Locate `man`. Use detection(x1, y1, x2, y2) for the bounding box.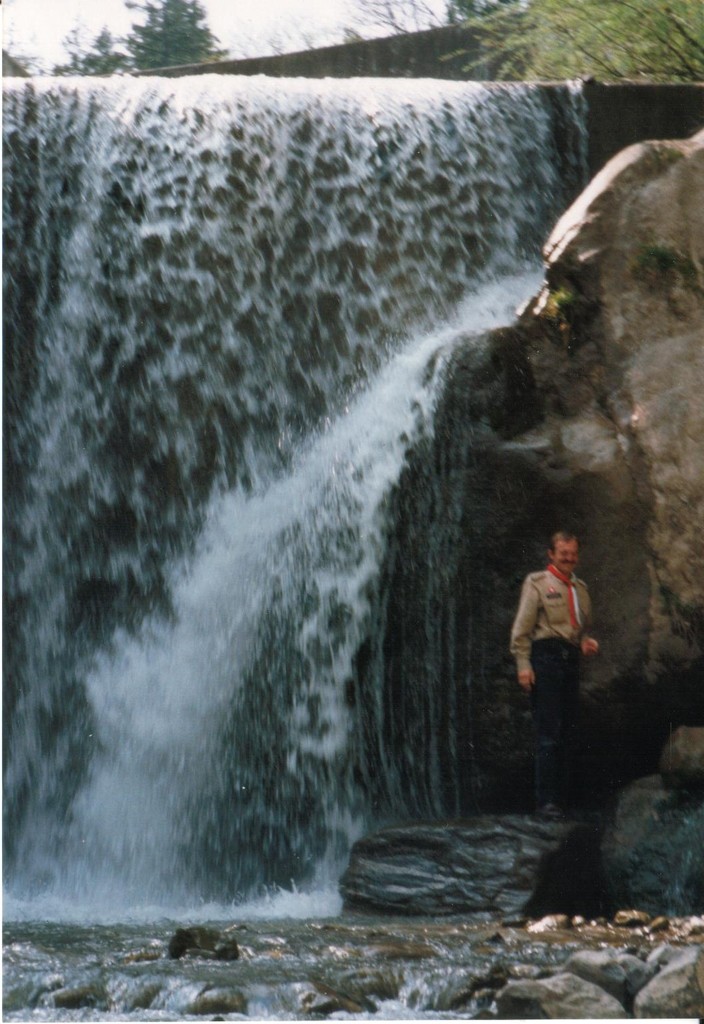
detection(514, 533, 612, 759).
